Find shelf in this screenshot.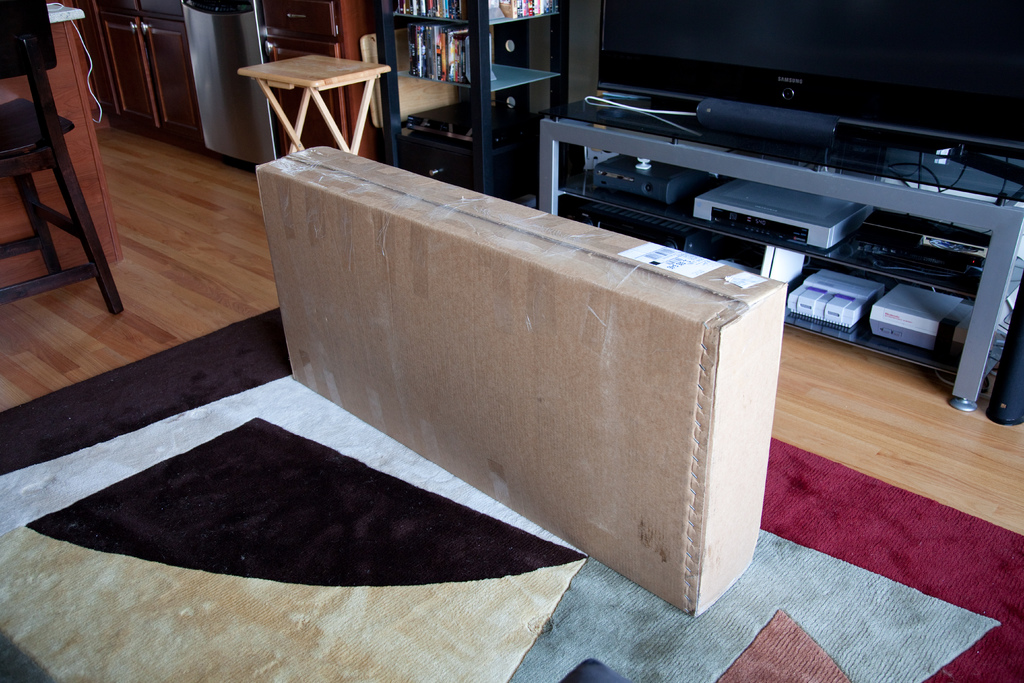
The bounding box for shelf is (68,0,214,152).
